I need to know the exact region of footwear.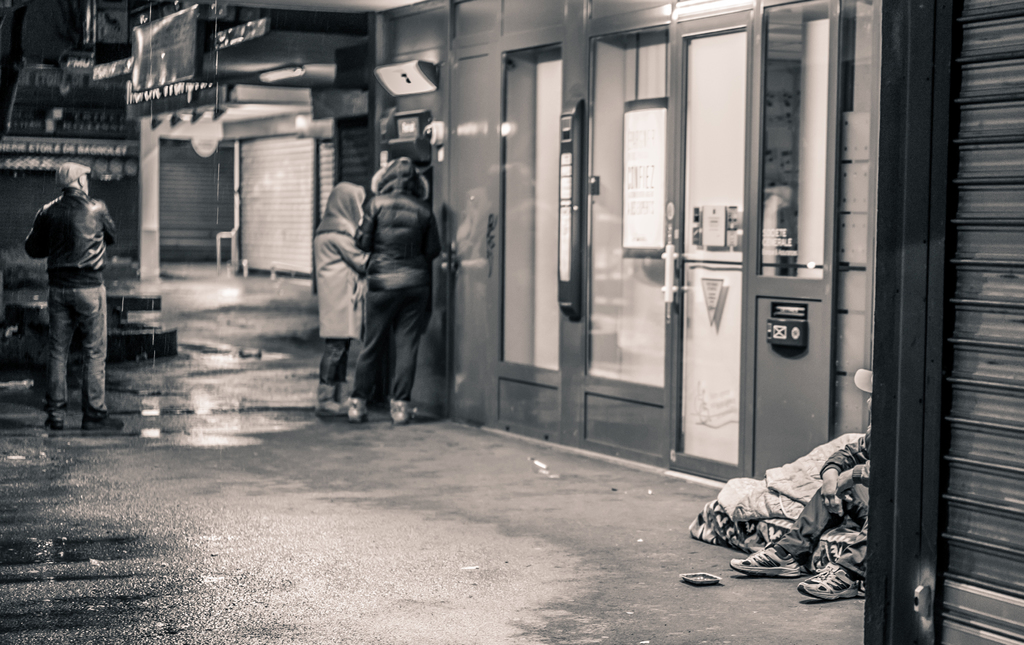
Region: region(317, 379, 342, 417).
